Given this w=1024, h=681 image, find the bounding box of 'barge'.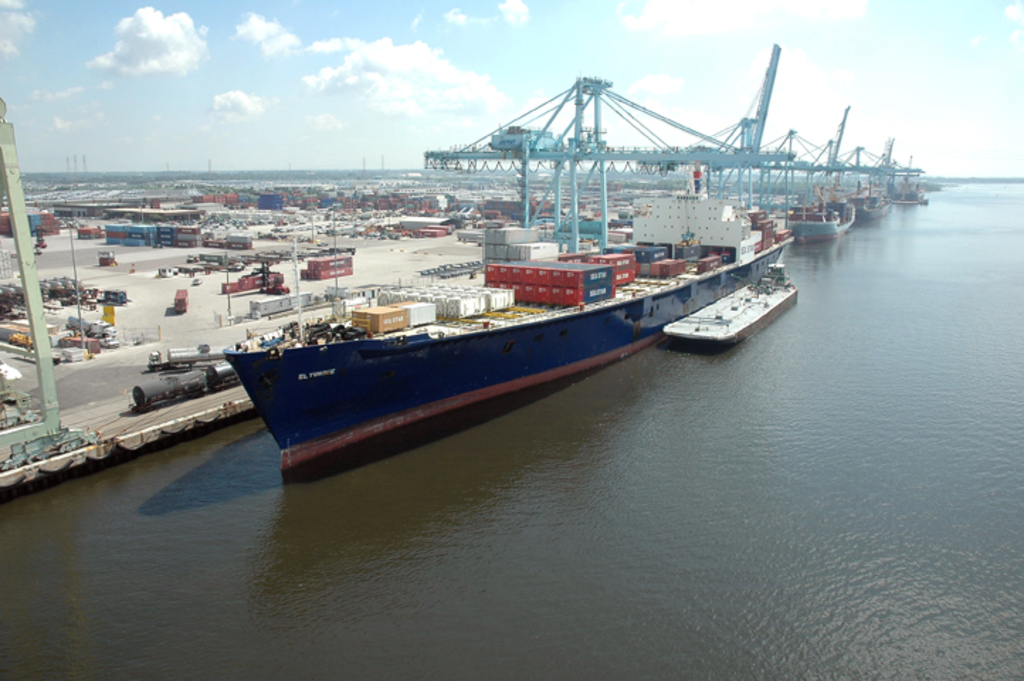
226 72 796 472.
